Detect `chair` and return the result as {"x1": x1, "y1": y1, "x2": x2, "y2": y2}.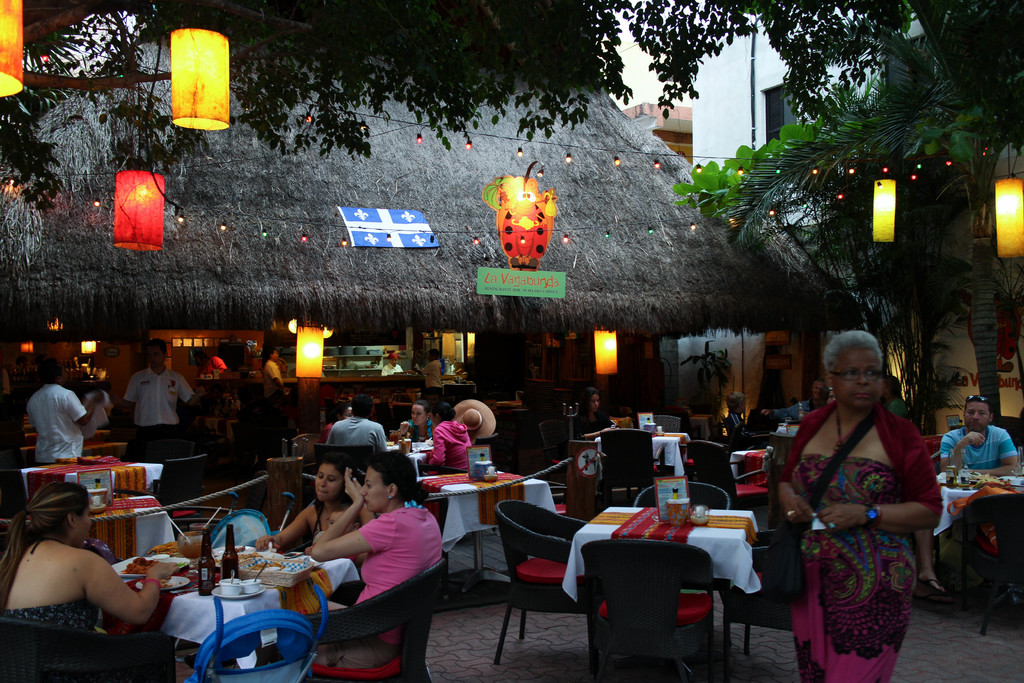
{"x1": 536, "y1": 420, "x2": 596, "y2": 502}.
